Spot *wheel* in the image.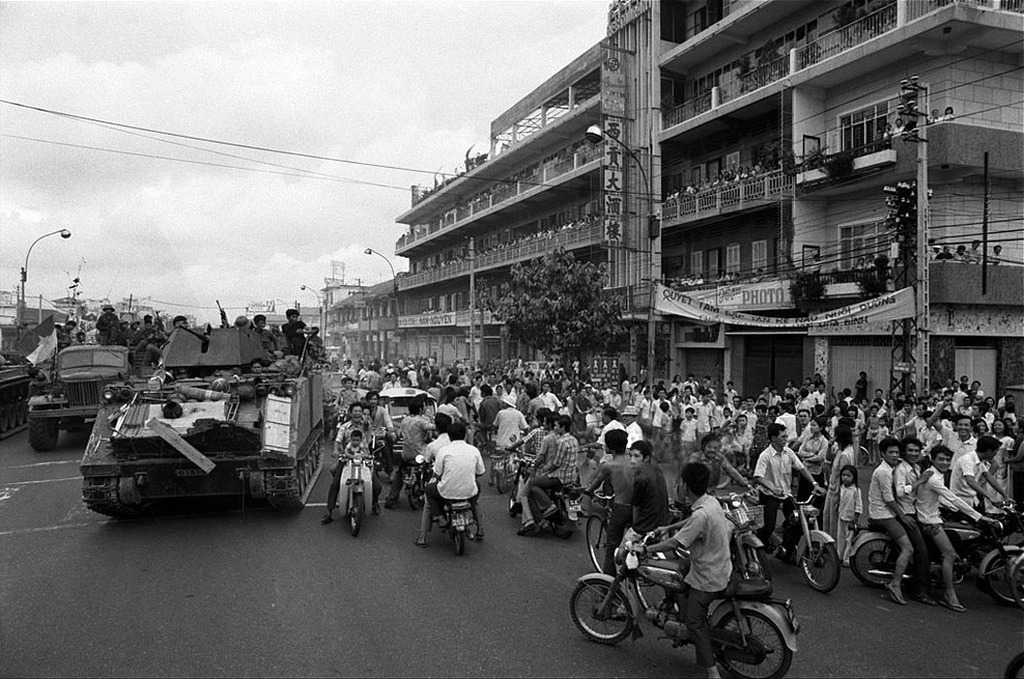
*wheel* found at <region>850, 535, 897, 585</region>.
